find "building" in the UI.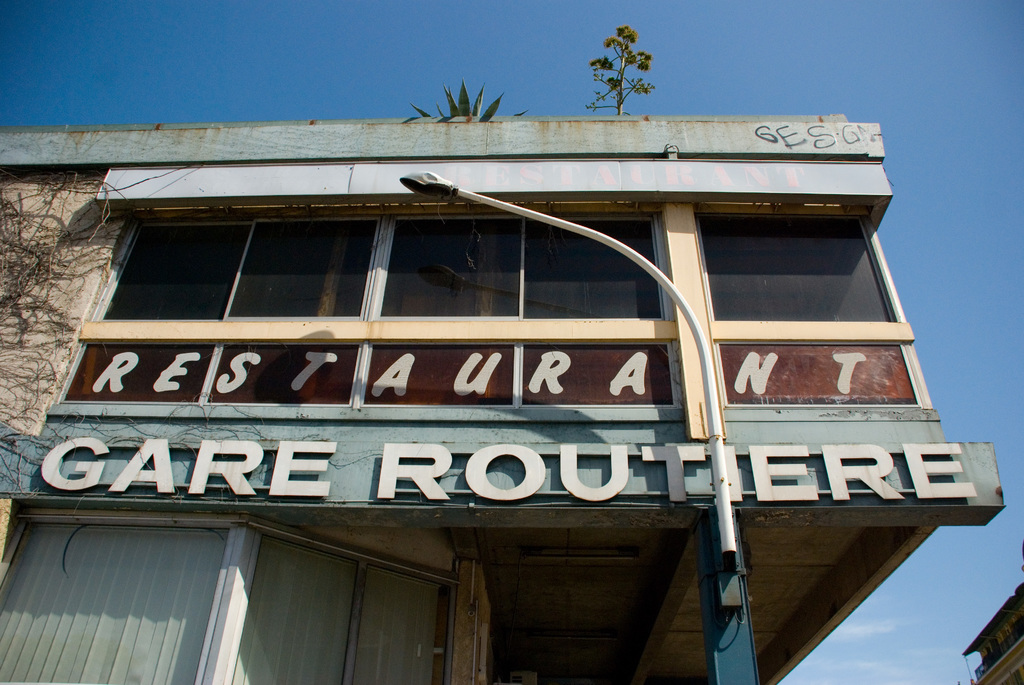
UI element at detection(963, 585, 1023, 684).
